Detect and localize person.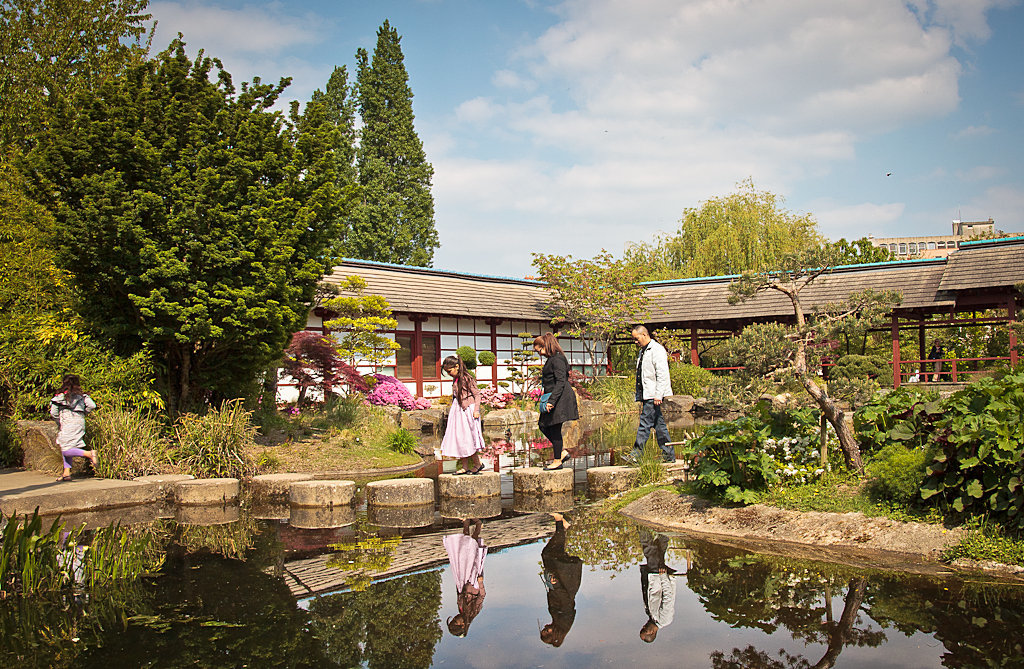
Localized at bbox=(601, 345, 616, 378).
